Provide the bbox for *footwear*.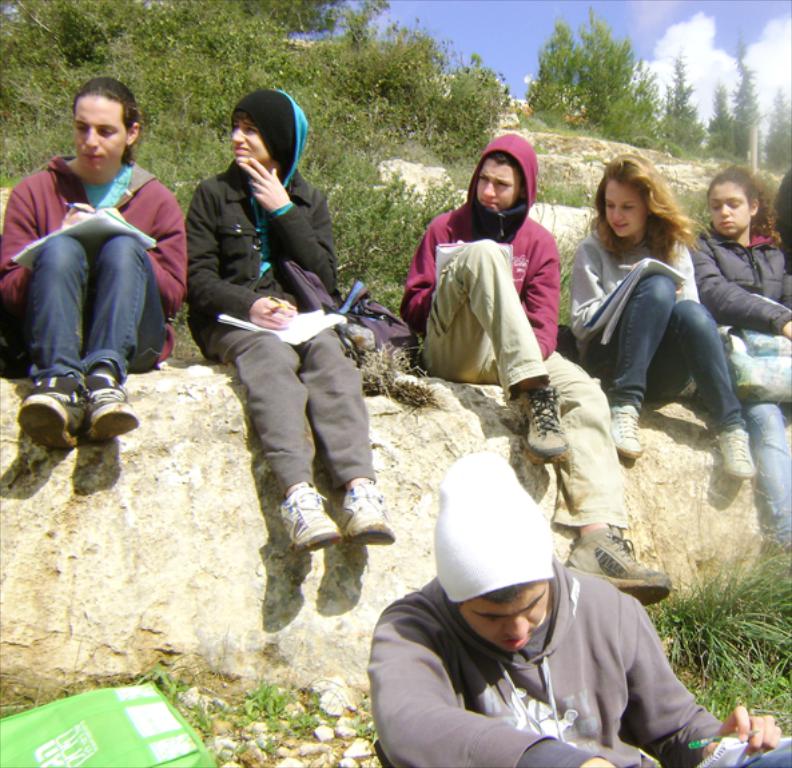
box(278, 488, 343, 561).
